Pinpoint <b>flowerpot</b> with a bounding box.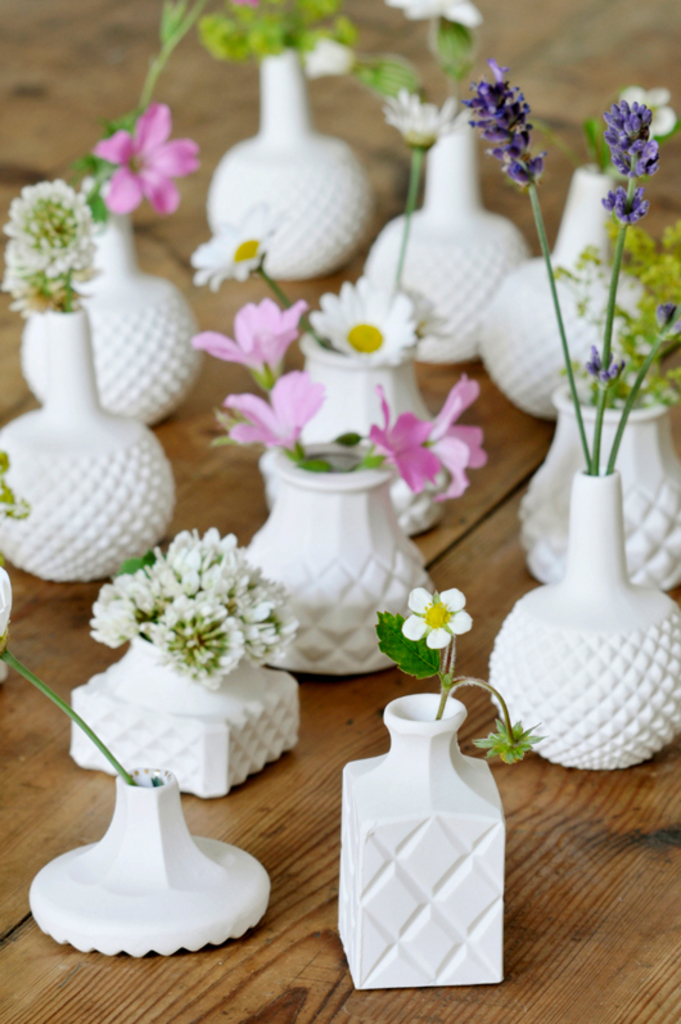
(0, 298, 179, 583).
